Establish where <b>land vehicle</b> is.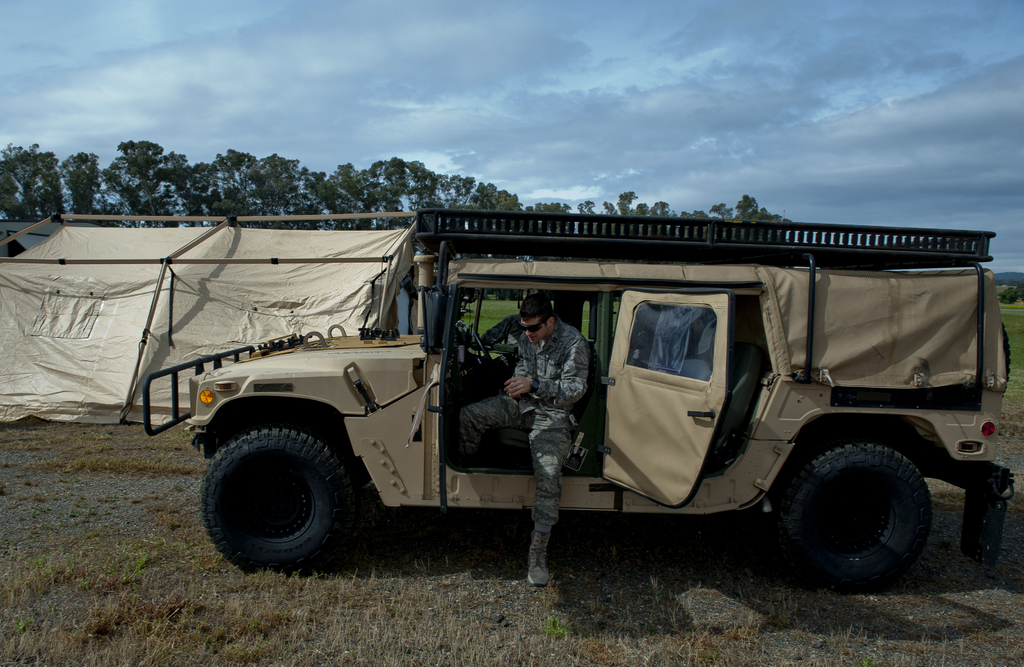
Established at locate(141, 188, 1022, 604).
